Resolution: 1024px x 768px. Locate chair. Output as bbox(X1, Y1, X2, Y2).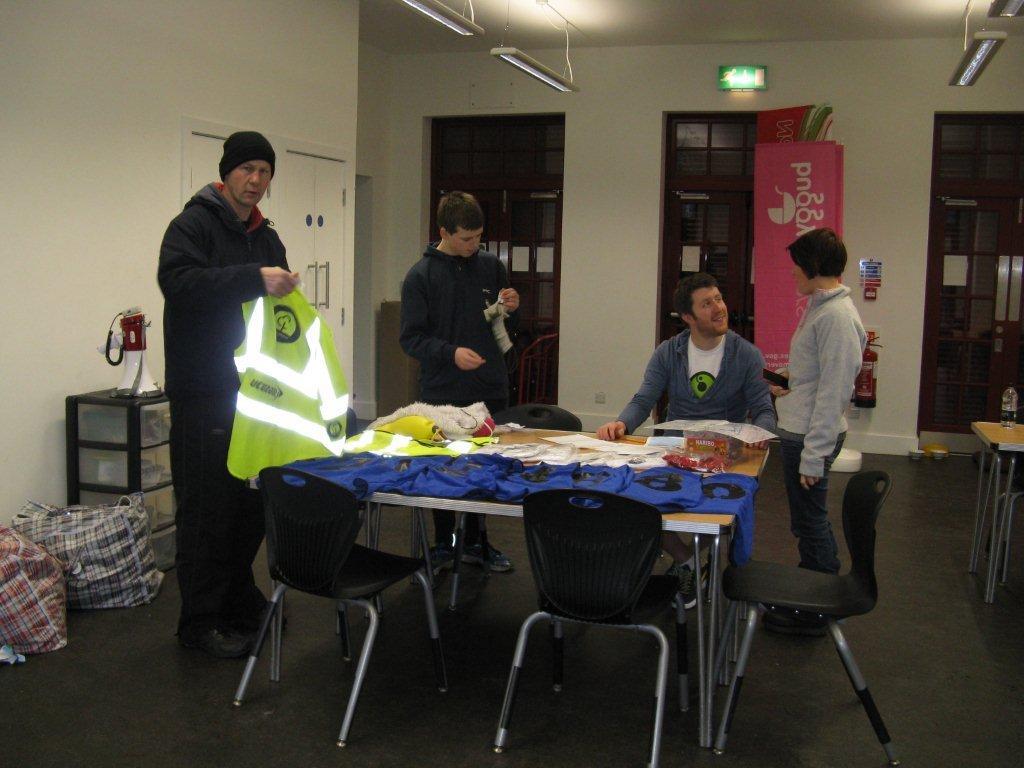
bbox(445, 402, 588, 620).
